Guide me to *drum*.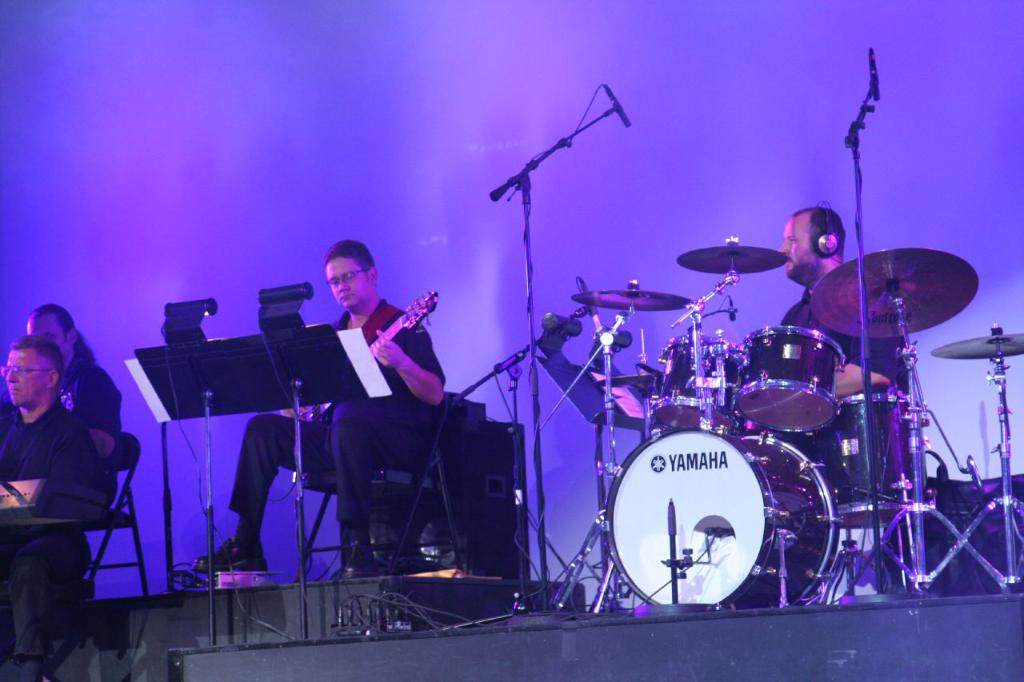
Guidance: locate(808, 391, 919, 528).
